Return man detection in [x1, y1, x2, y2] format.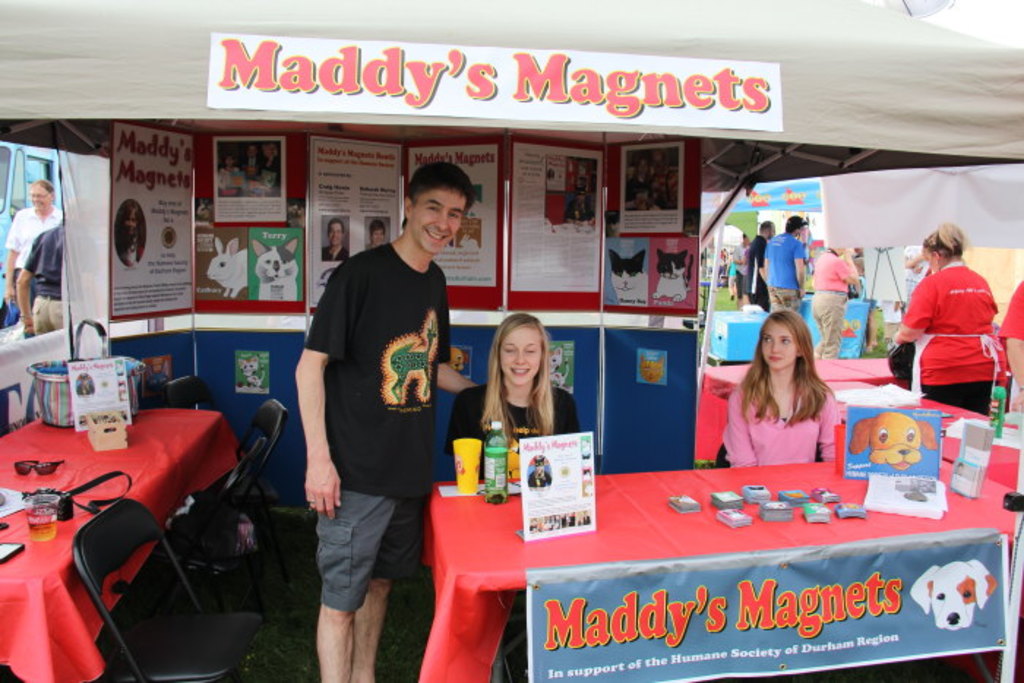
[767, 212, 812, 314].
